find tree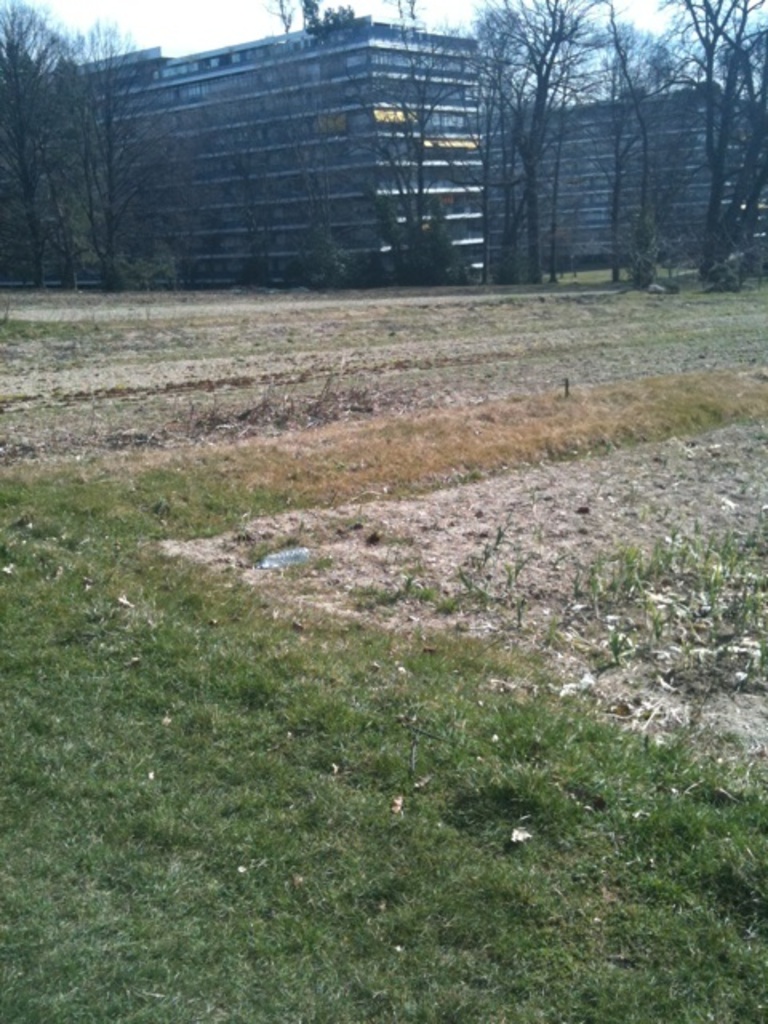
select_region(35, 34, 170, 275)
